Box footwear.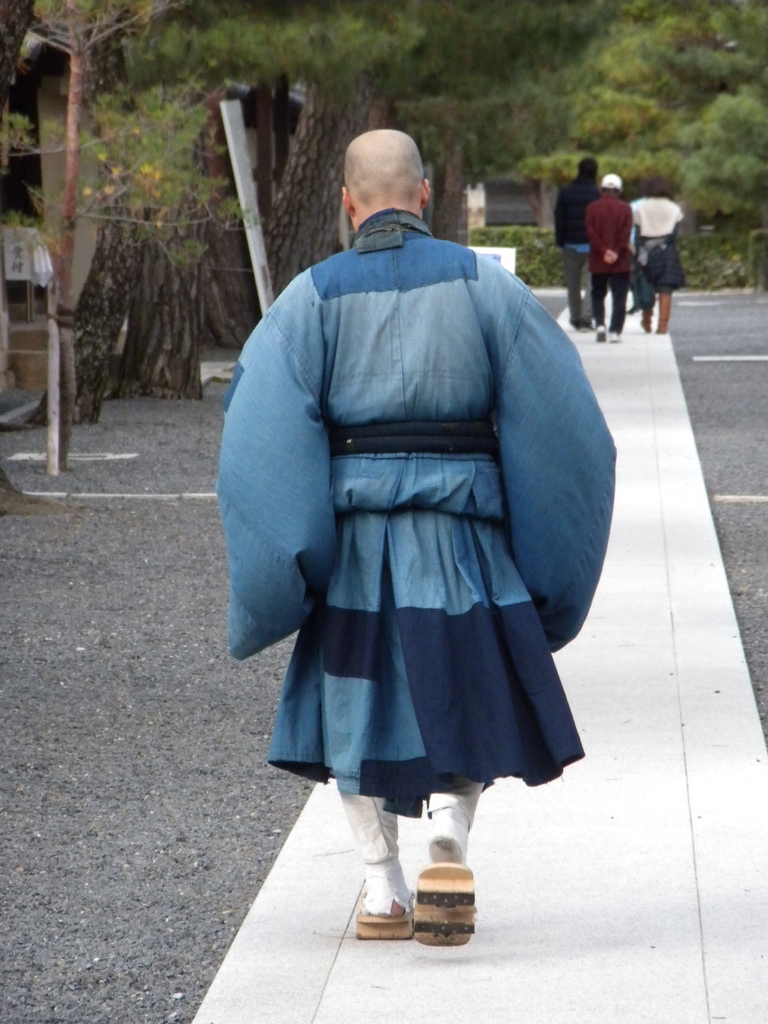
<box>345,834,506,945</box>.
